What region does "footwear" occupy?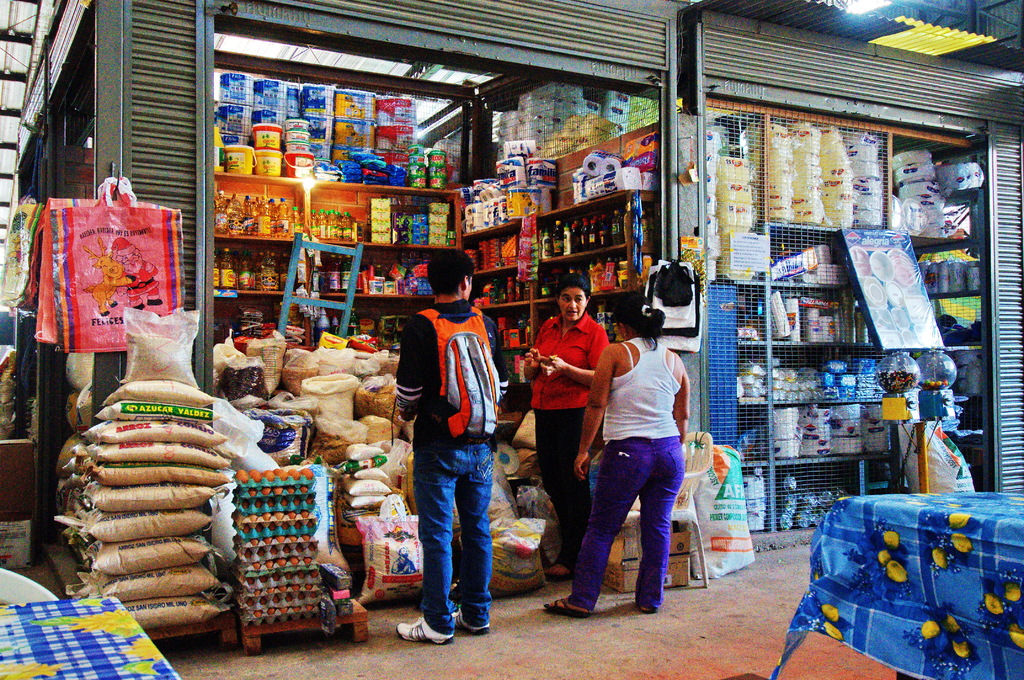
x1=545, y1=595, x2=585, y2=617.
